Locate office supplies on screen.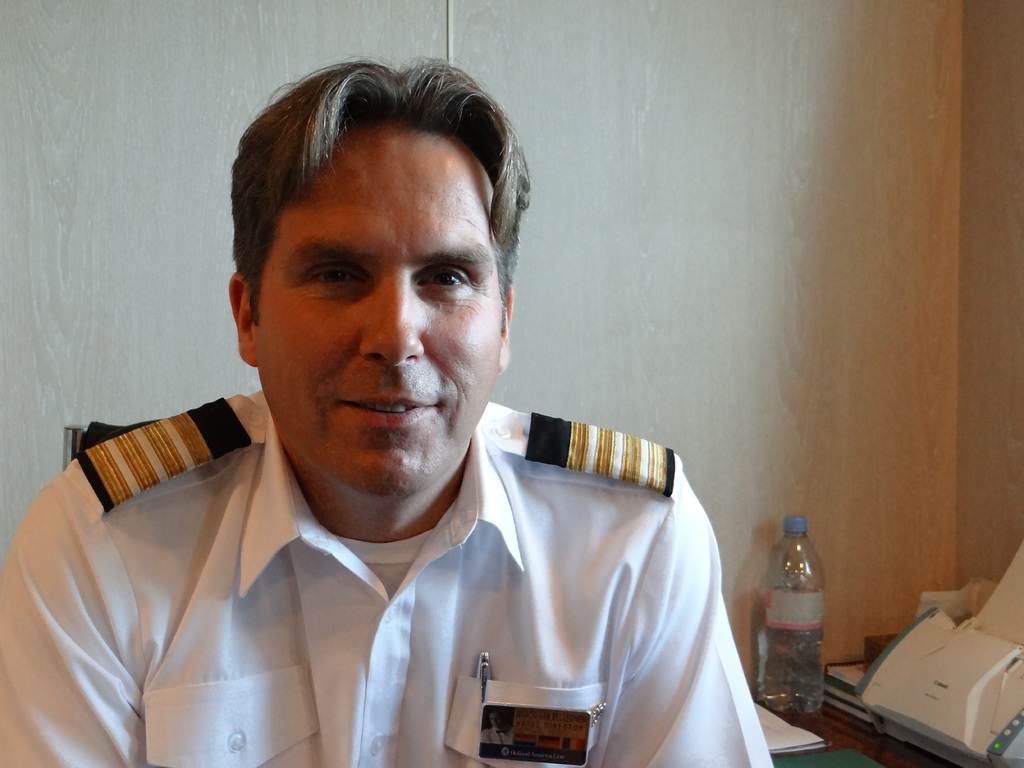
On screen at <region>848, 605, 1023, 767</region>.
